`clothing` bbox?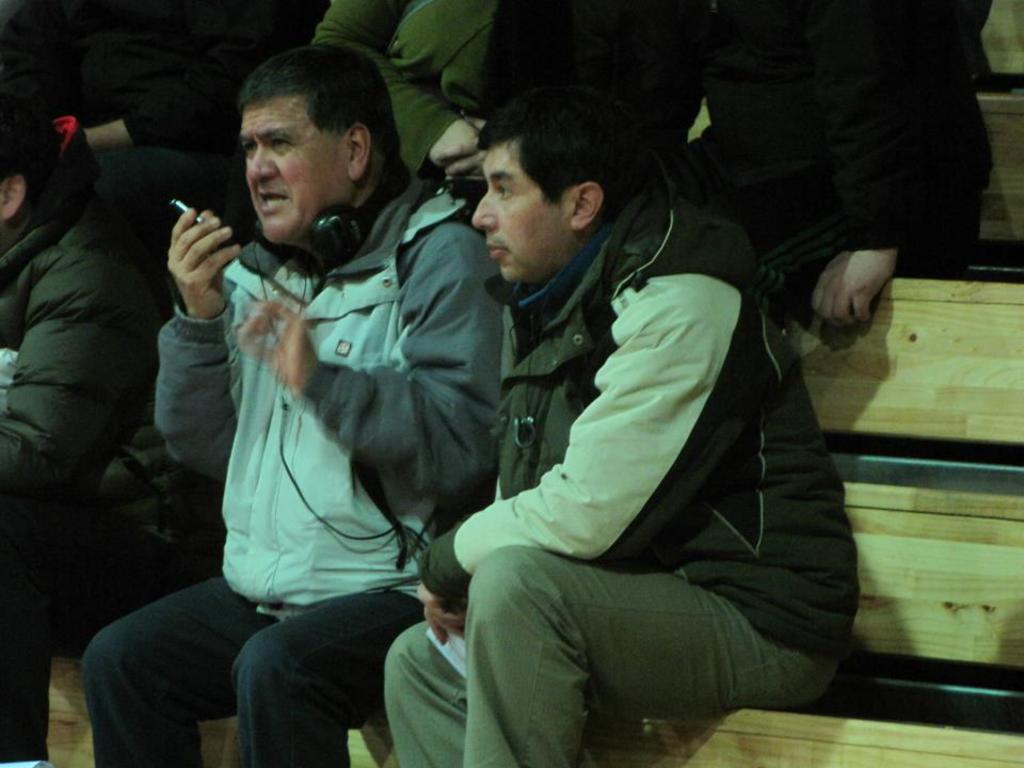
306 0 496 175
